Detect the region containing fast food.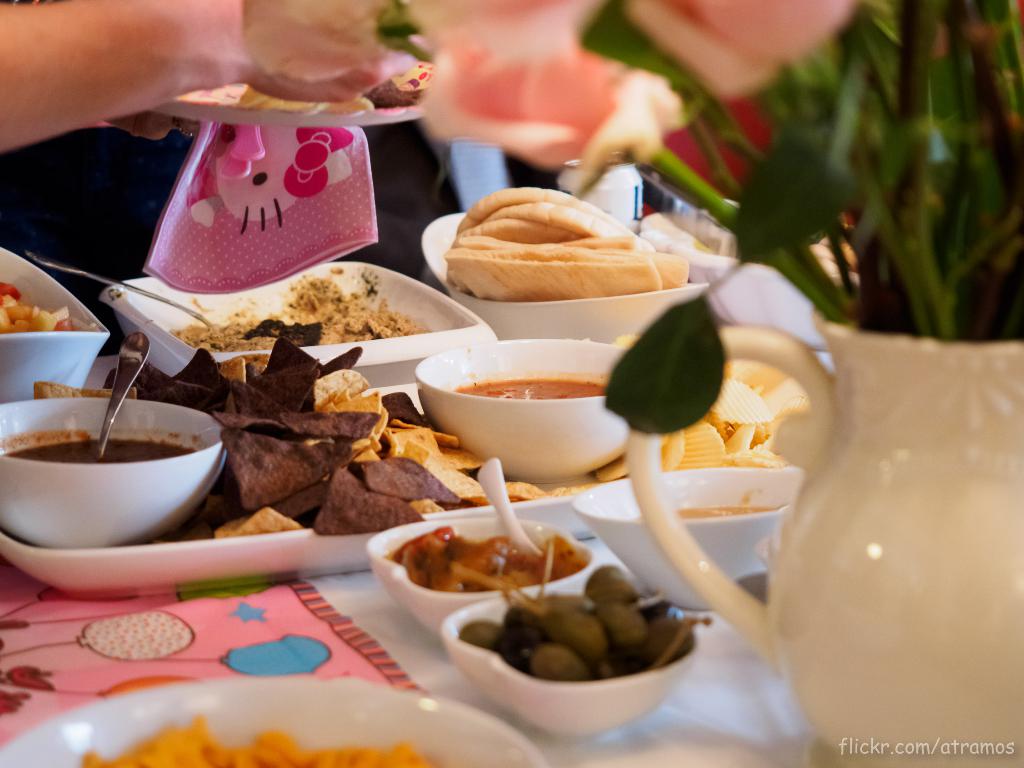
{"left": 108, "top": 333, "right": 592, "bottom": 545}.
